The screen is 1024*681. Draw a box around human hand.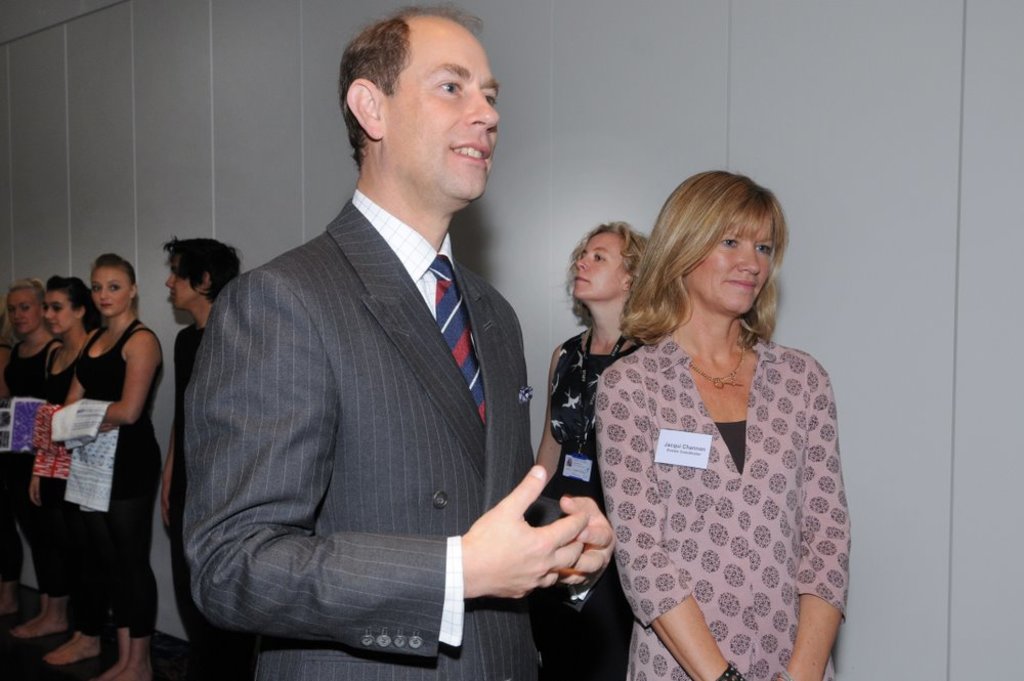
558:495:617:591.
